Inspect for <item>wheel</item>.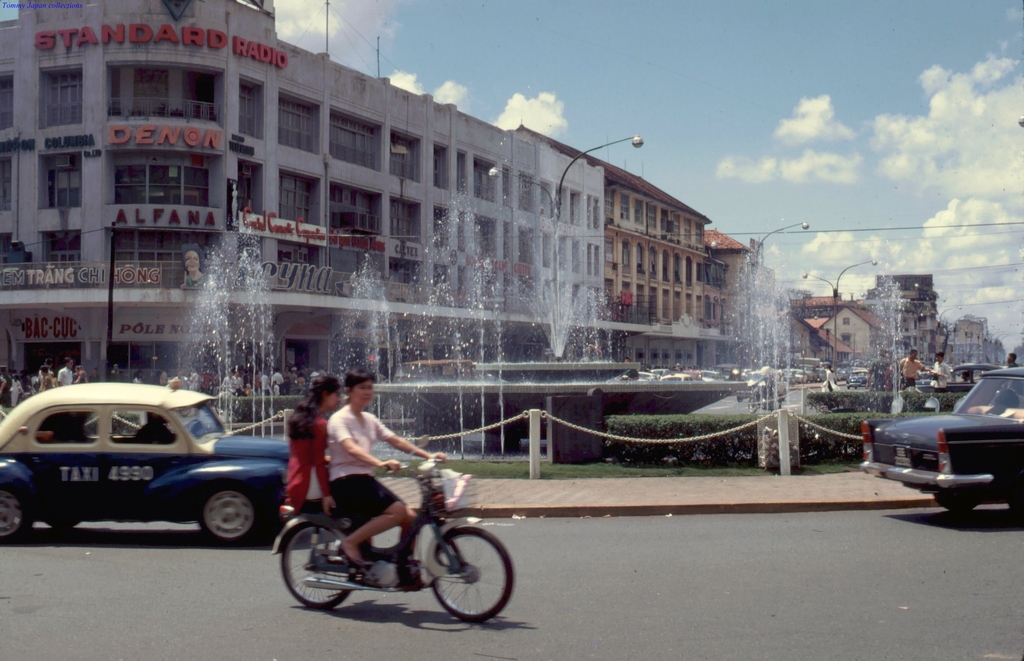
Inspection: box(425, 525, 515, 623).
